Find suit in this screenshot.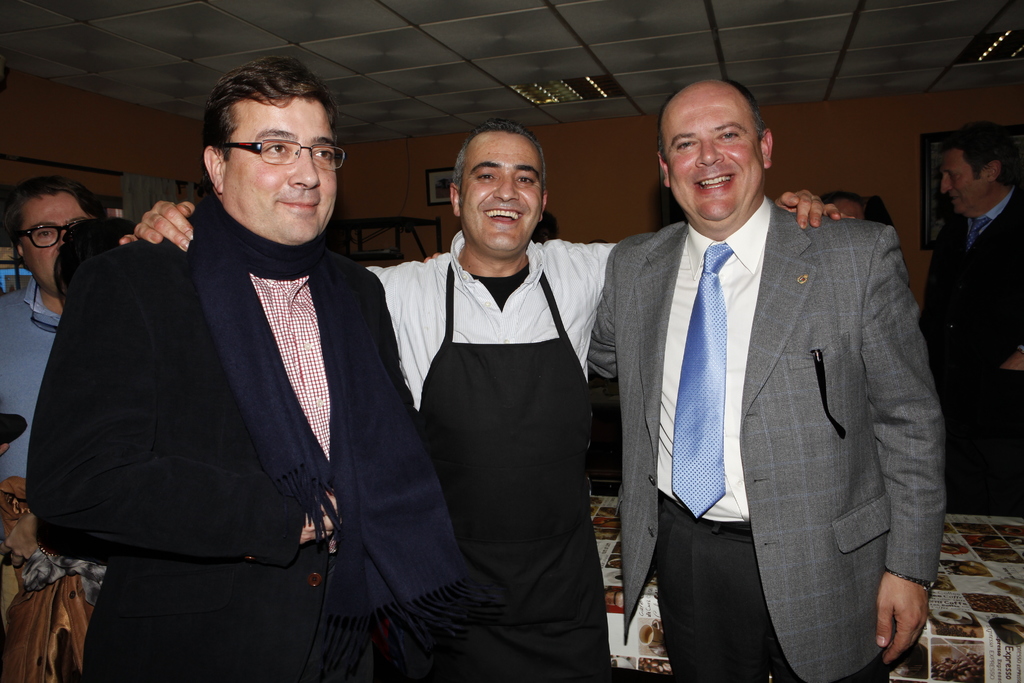
The bounding box for suit is locate(595, 99, 943, 677).
